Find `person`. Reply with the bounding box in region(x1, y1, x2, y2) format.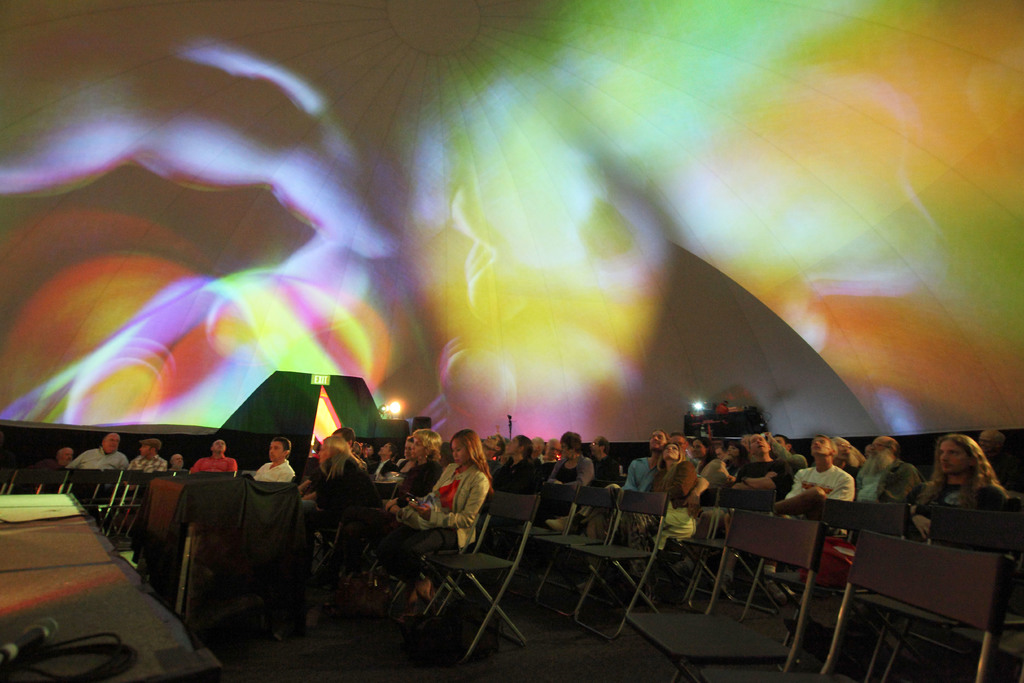
region(409, 435, 491, 591).
